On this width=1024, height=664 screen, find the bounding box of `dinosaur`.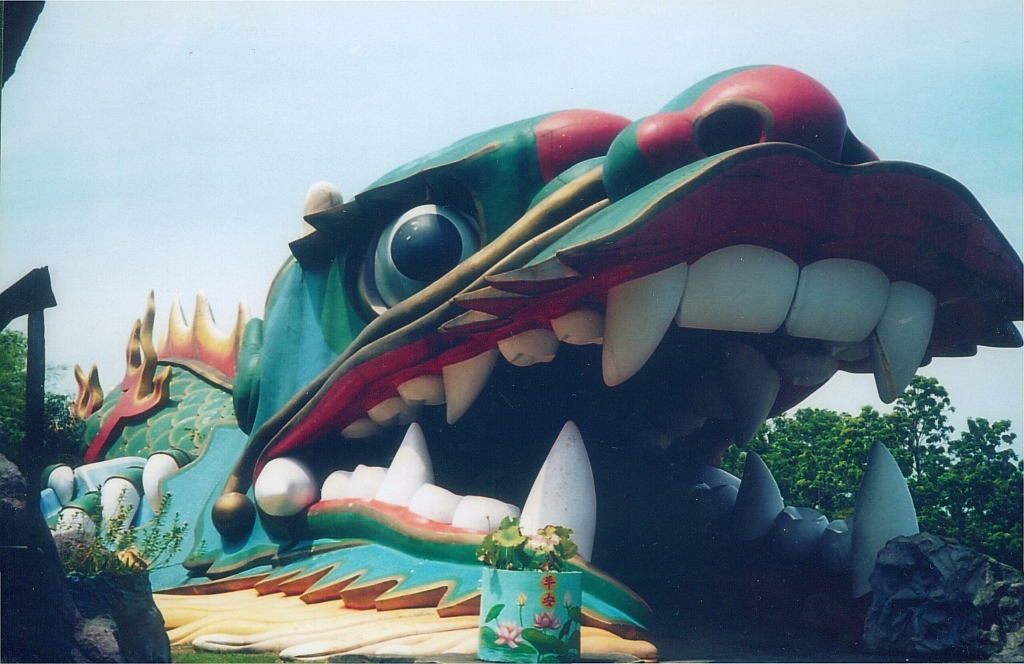
Bounding box: BBox(32, 69, 1023, 663).
